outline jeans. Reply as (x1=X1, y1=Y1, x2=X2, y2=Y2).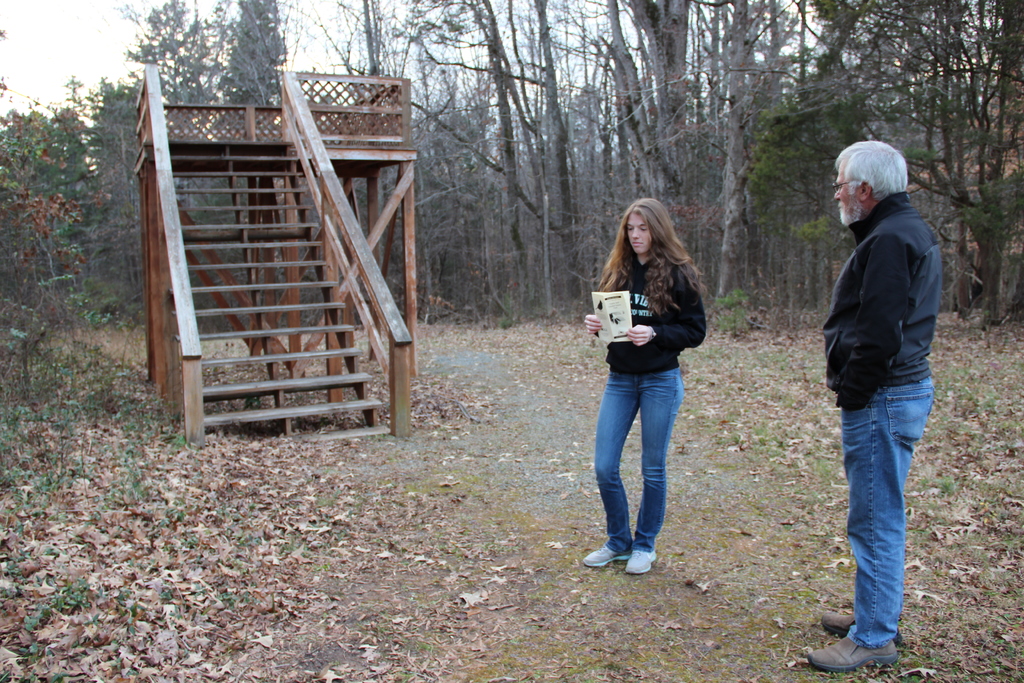
(x1=840, y1=379, x2=929, y2=648).
